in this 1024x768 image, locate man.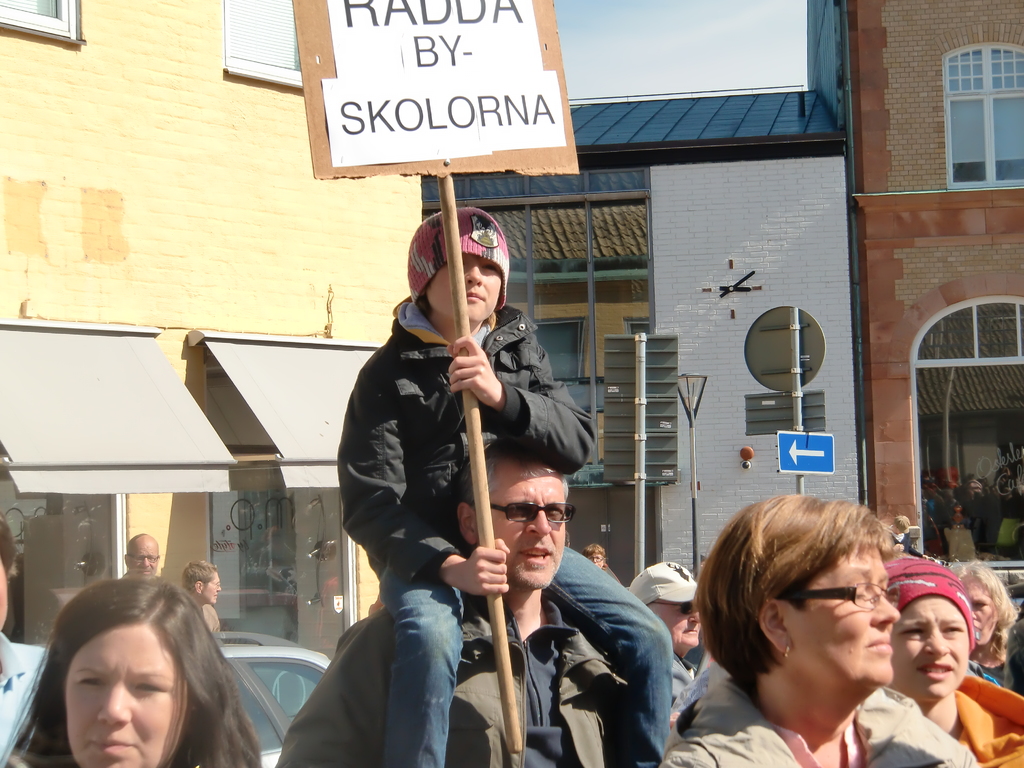
Bounding box: pyautogui.locateOnScreen(884, 516, 931, 562).
